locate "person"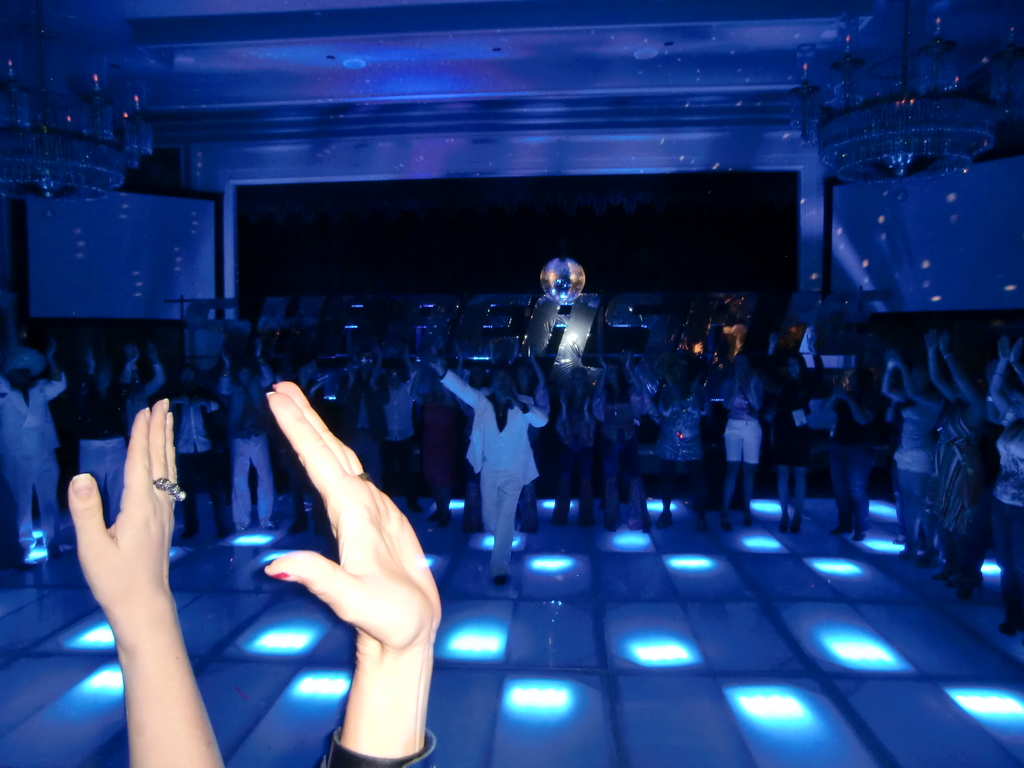
region(215, 338, 278, 531)
